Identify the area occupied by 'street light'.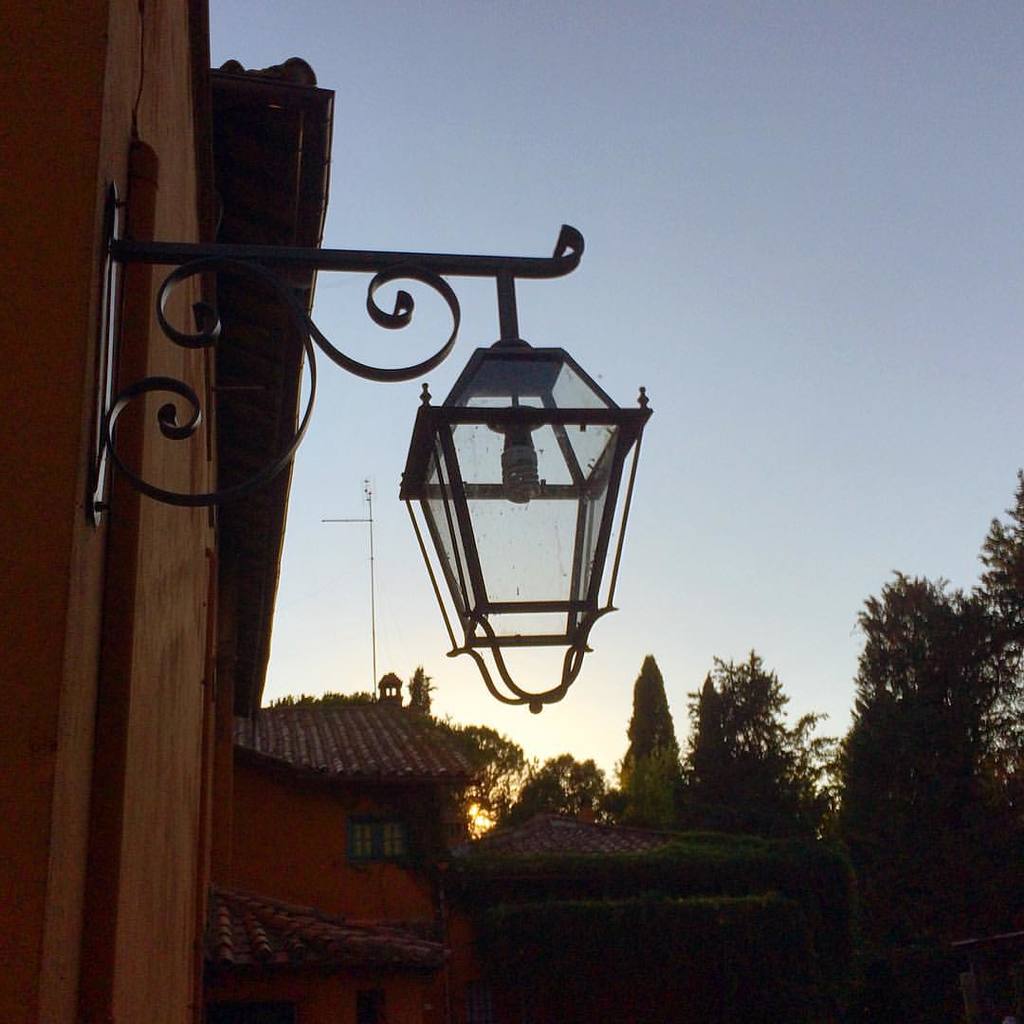
Area: [x1=104, y1=166, x2=655, y2=717].
